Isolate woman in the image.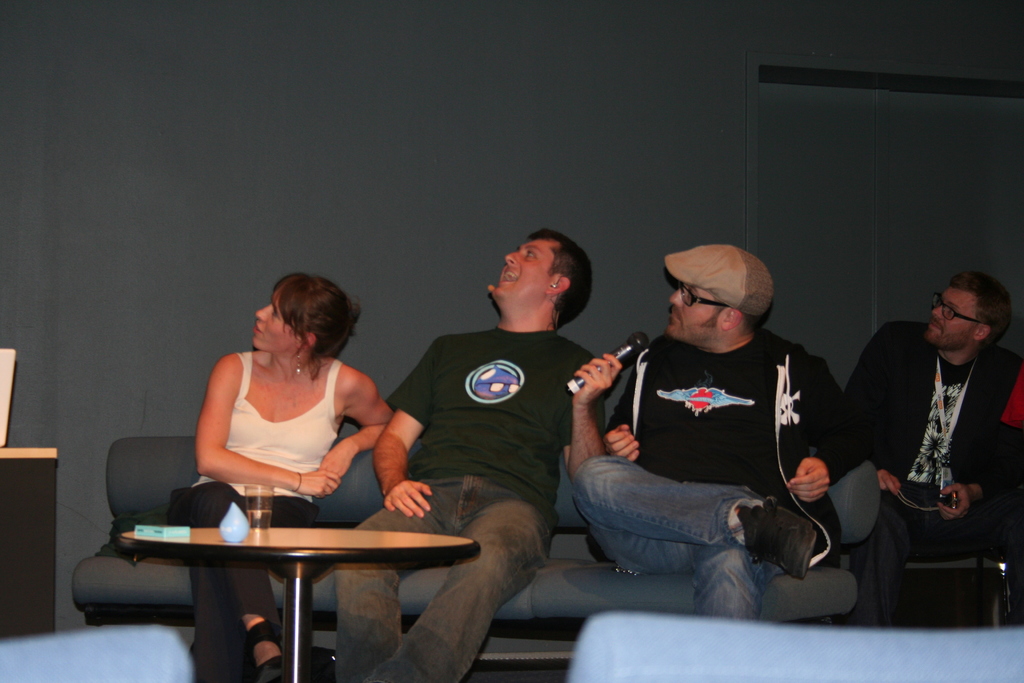
Isolated region: region(163, 267, 394, 679).
